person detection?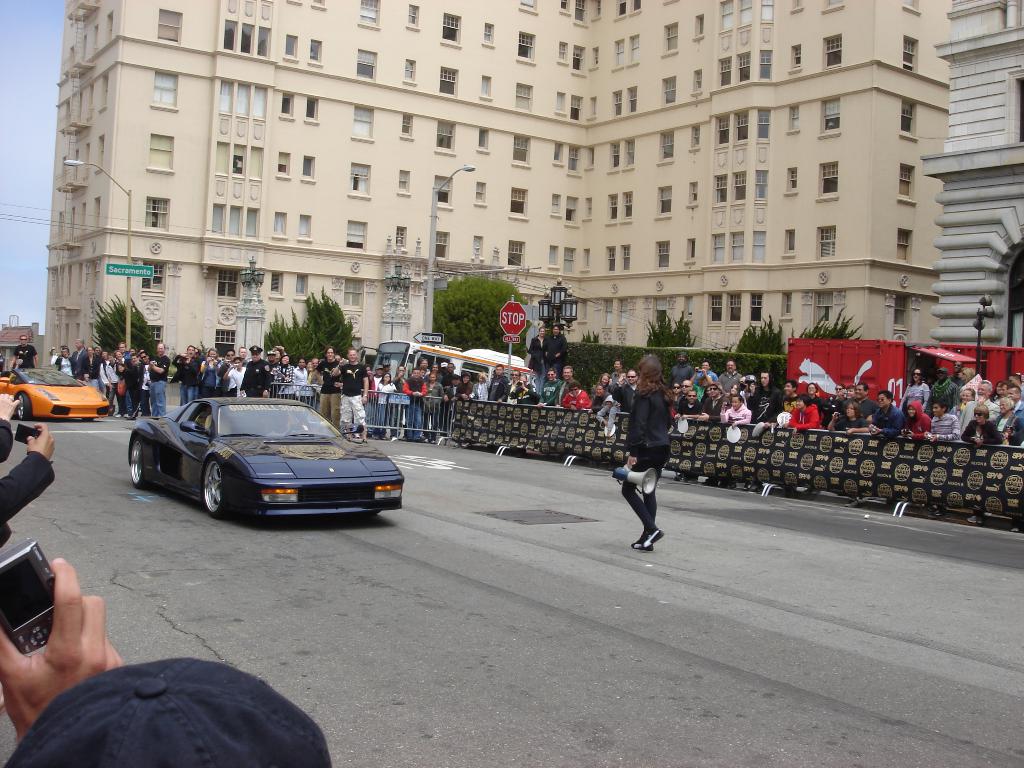
left=77, top=348, right=97, bottom=395
